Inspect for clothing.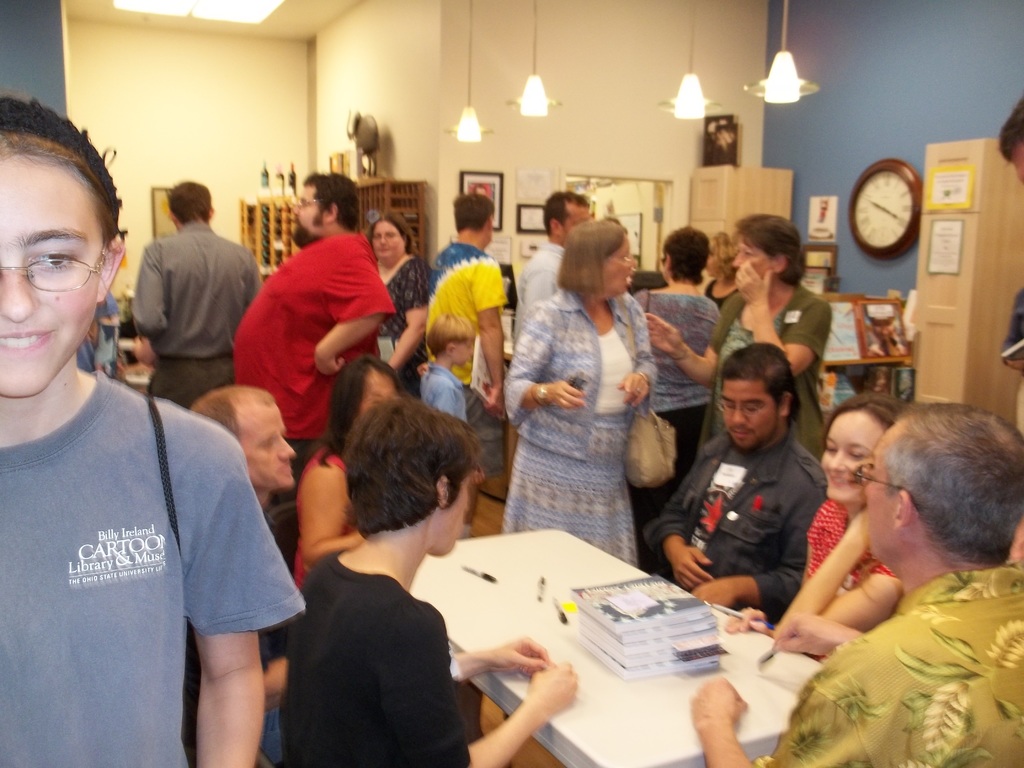
Inspection: [511, 241, 574, 343].
